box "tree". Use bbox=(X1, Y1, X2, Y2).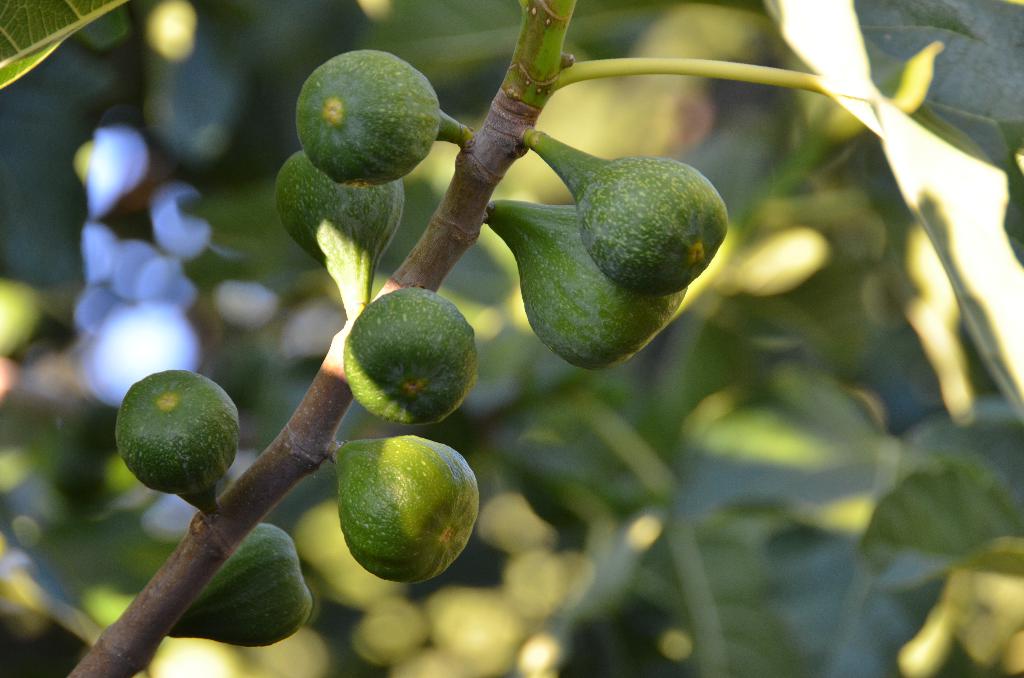
bbox=(0, 0, 1023, 677).
